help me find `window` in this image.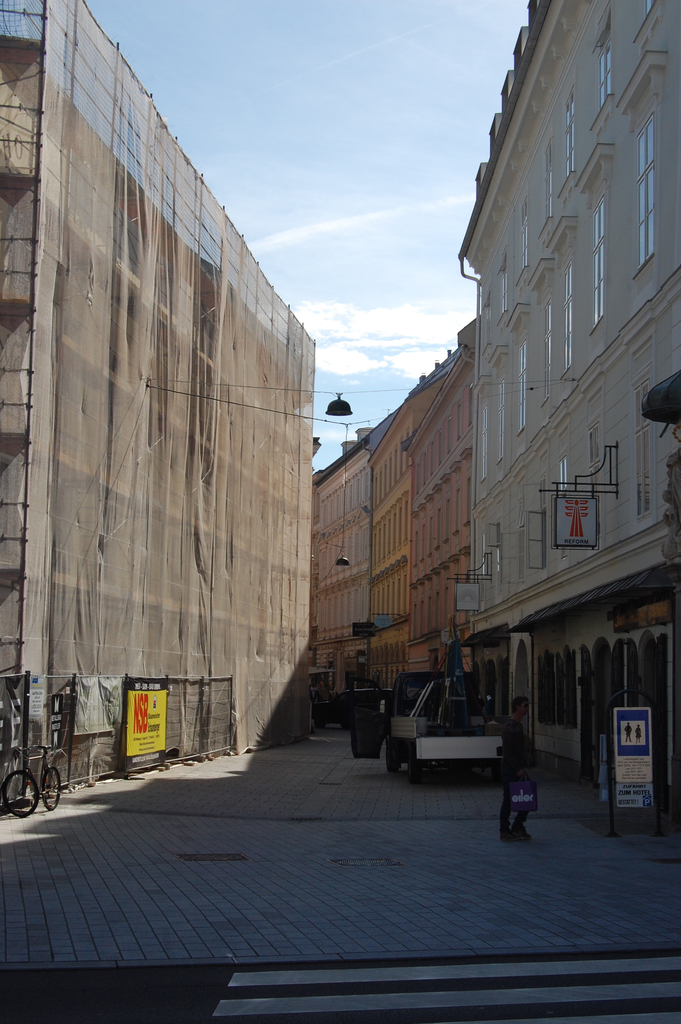
Found it: select_region(374, 474, 378, 503).
